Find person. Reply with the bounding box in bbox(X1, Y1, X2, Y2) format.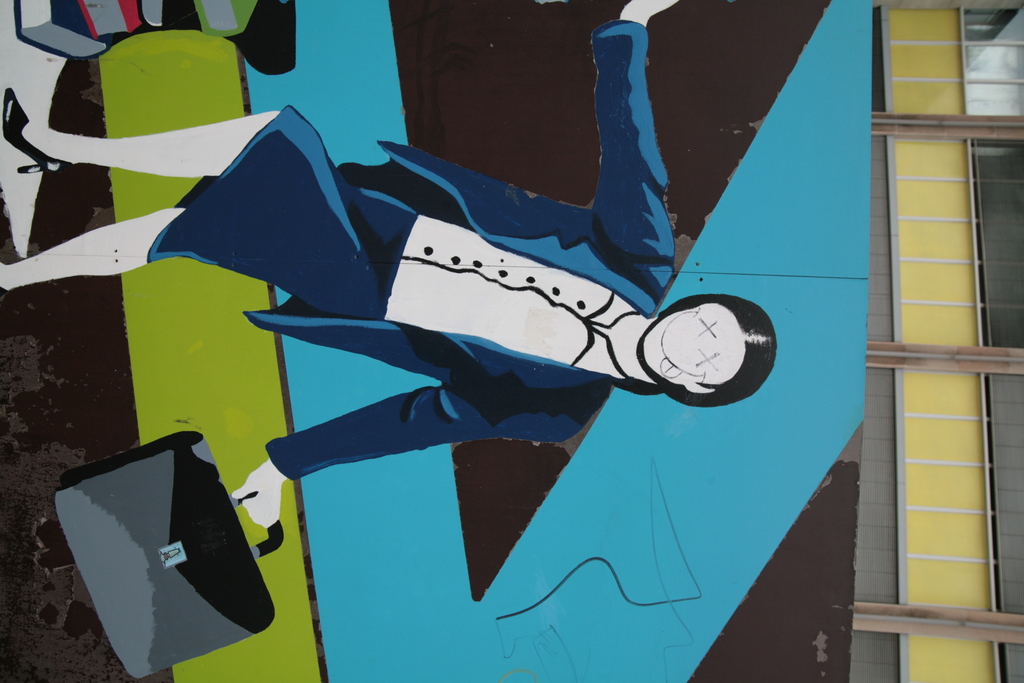
bbox(0, 0, 783, 524).
